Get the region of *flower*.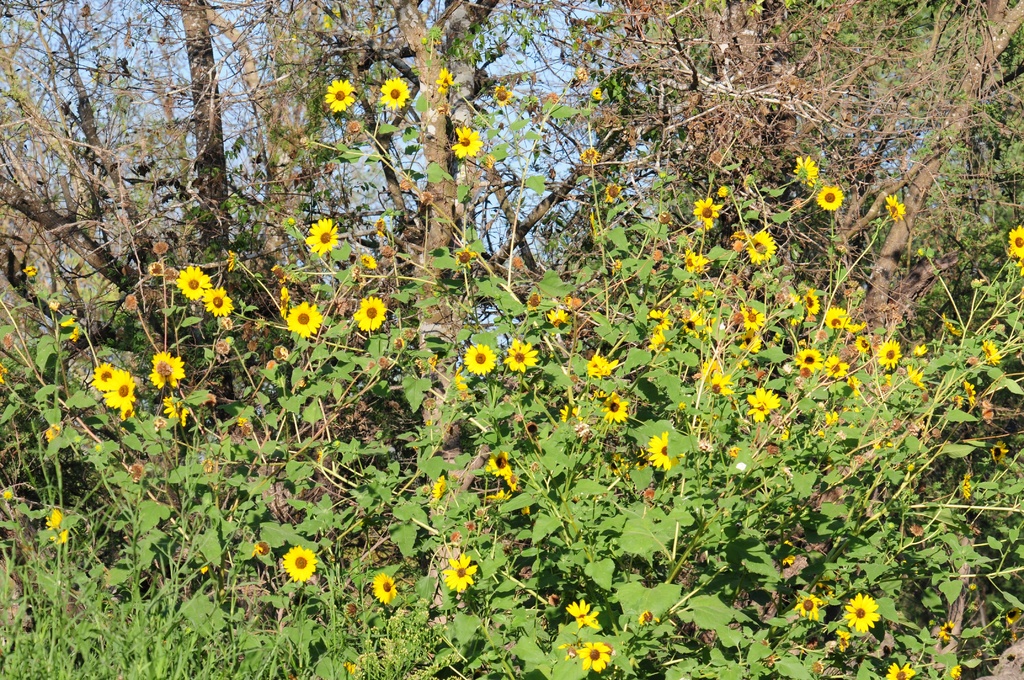
BBox(960, 470, 980, 509).
